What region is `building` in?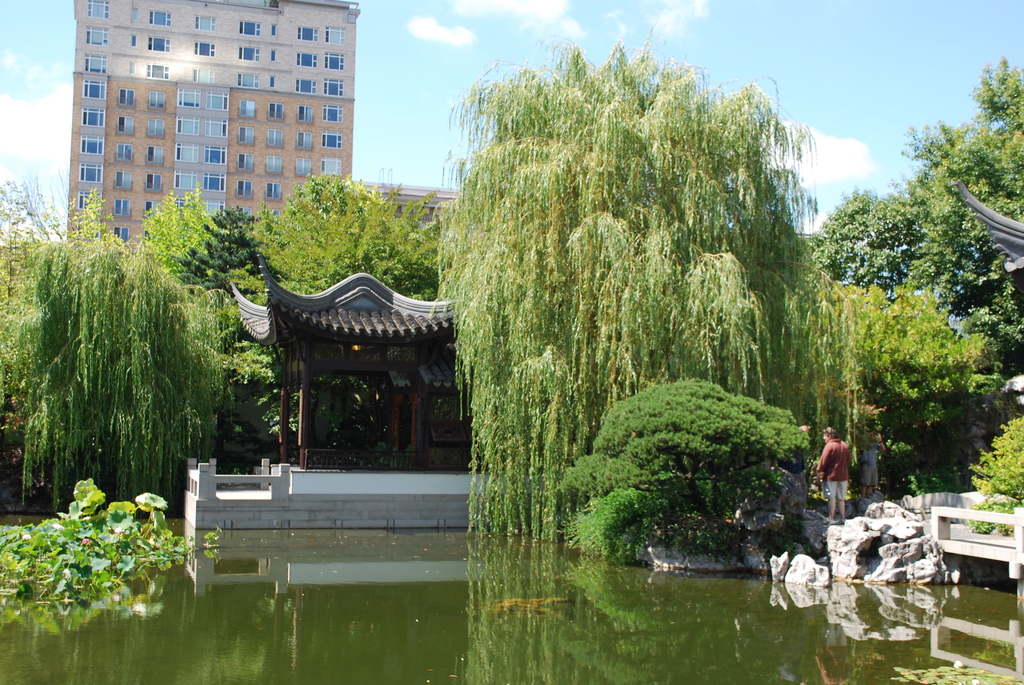
184,249,490,530.
